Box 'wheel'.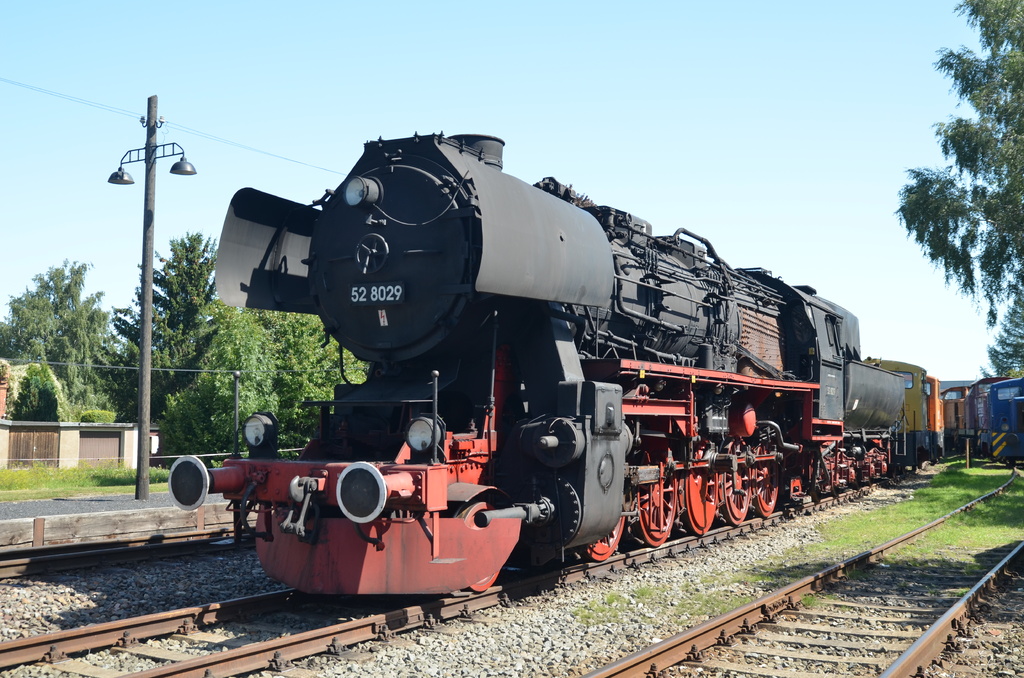
Rect(577, 503, 627, 564).
